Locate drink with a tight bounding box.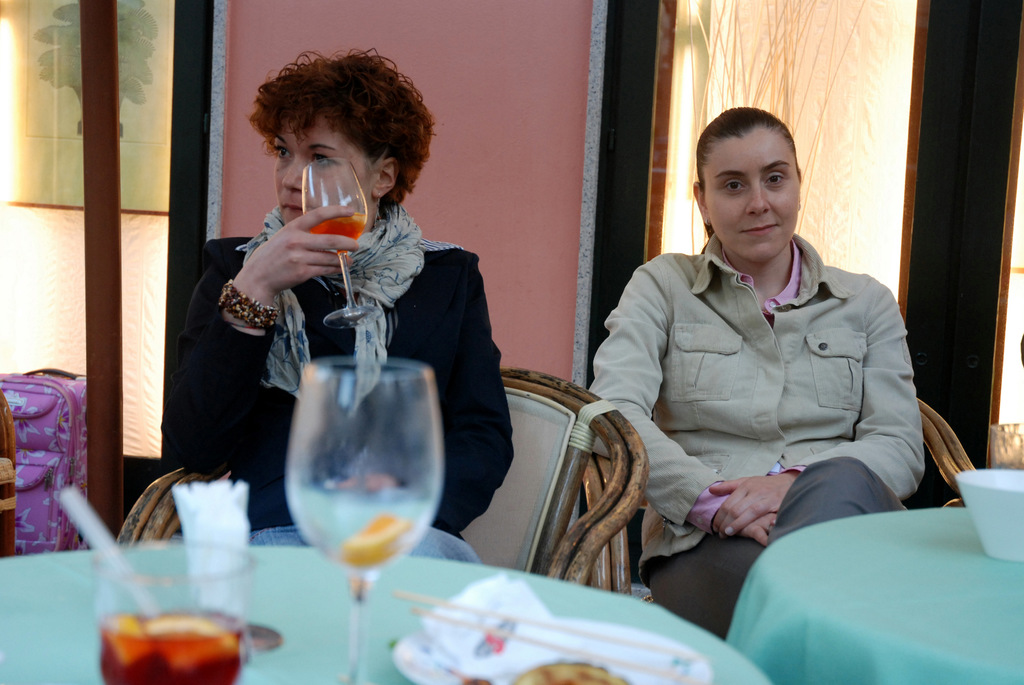
74 557 259 684.
